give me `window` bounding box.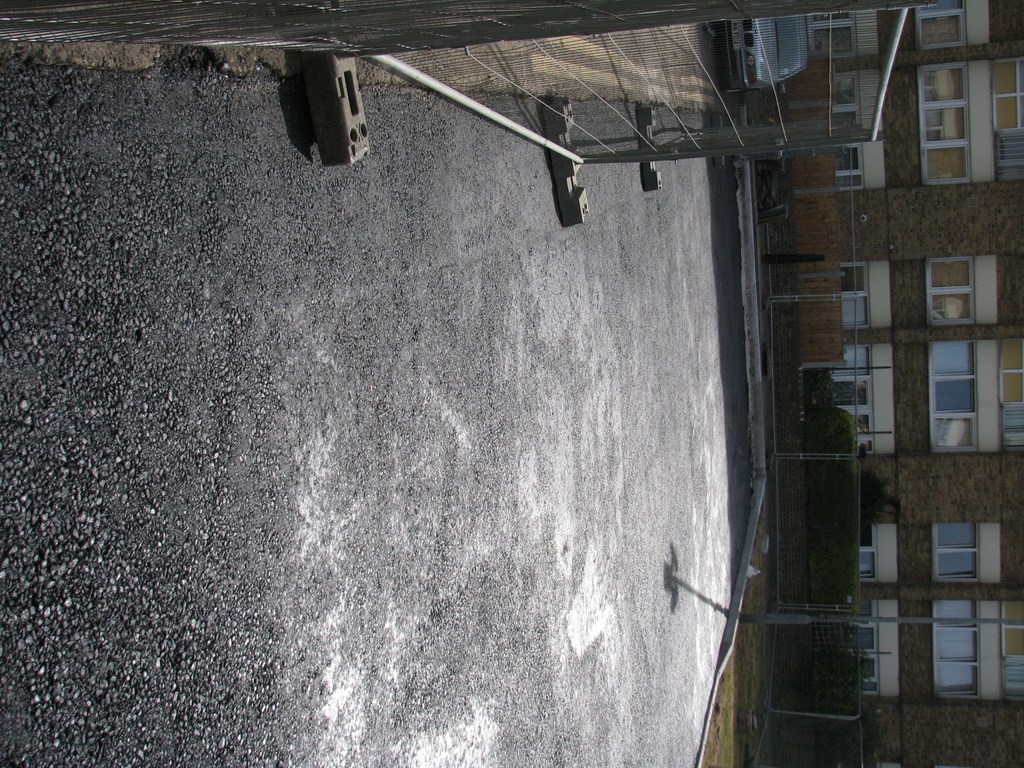
left=1002, top=597, right=1023, bottom=700.
